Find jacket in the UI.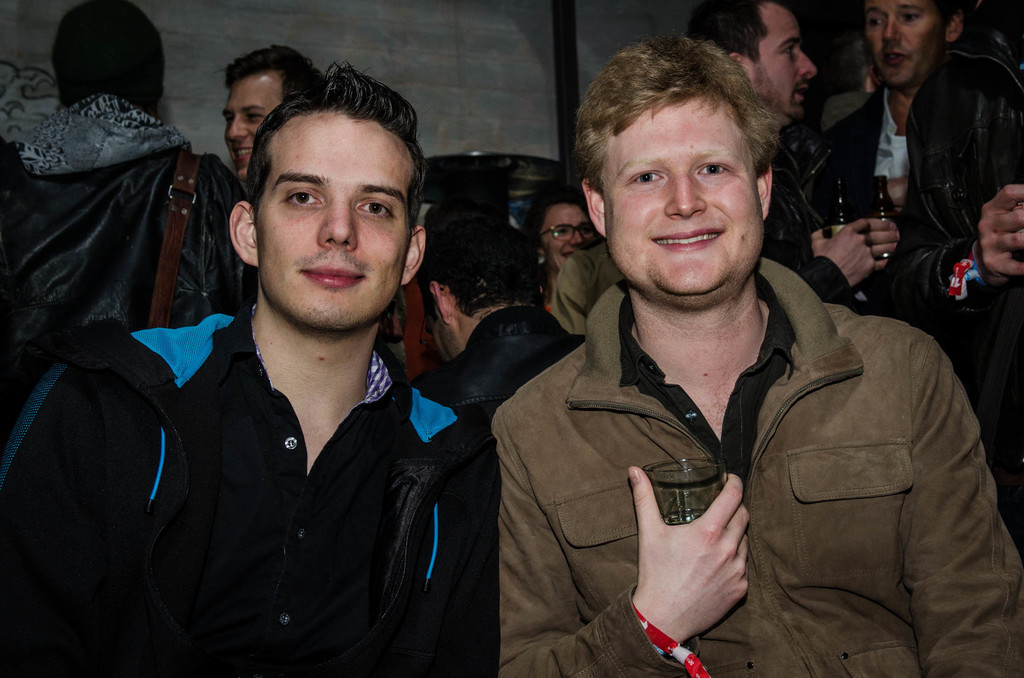
UI element at region(0, 90, 273, 346).
